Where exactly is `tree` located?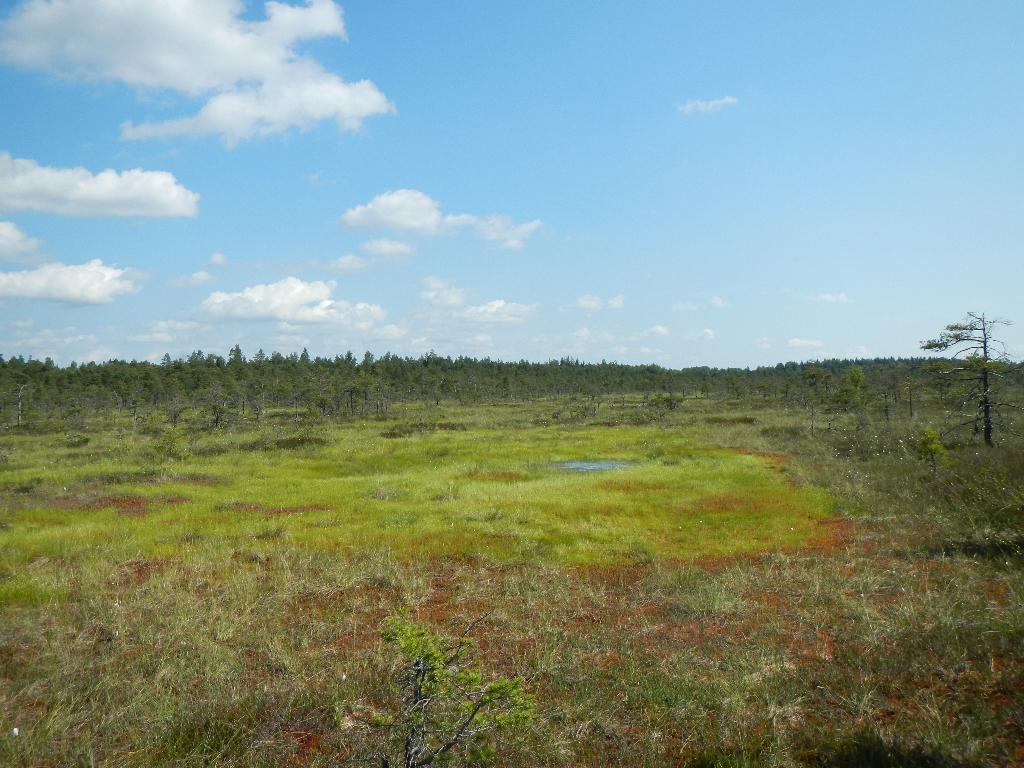
Its bounding box is region(339, 379, 360, 415).
